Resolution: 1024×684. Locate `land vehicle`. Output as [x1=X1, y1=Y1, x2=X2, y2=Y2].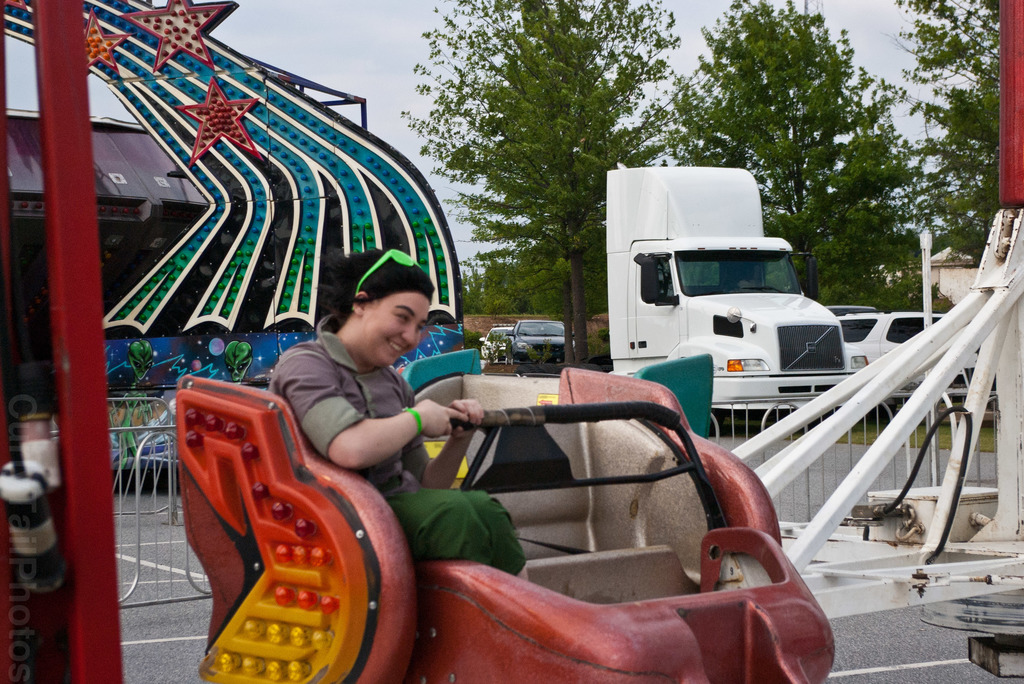
[x1=514, y1=165, x2=872, y2=432].
